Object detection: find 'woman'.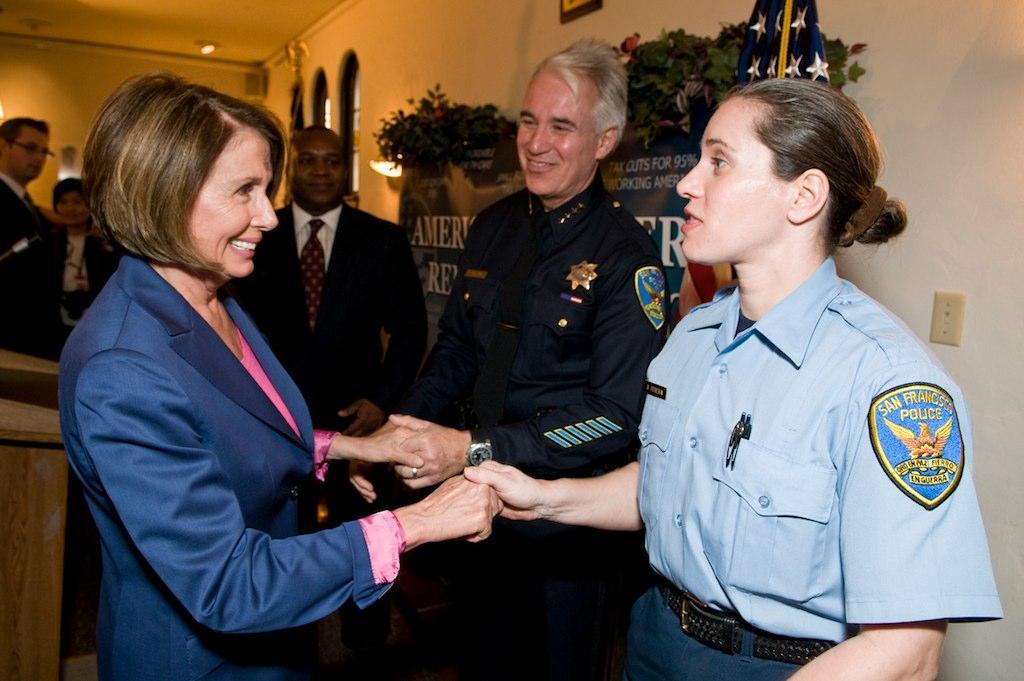
51,183,127,327.
